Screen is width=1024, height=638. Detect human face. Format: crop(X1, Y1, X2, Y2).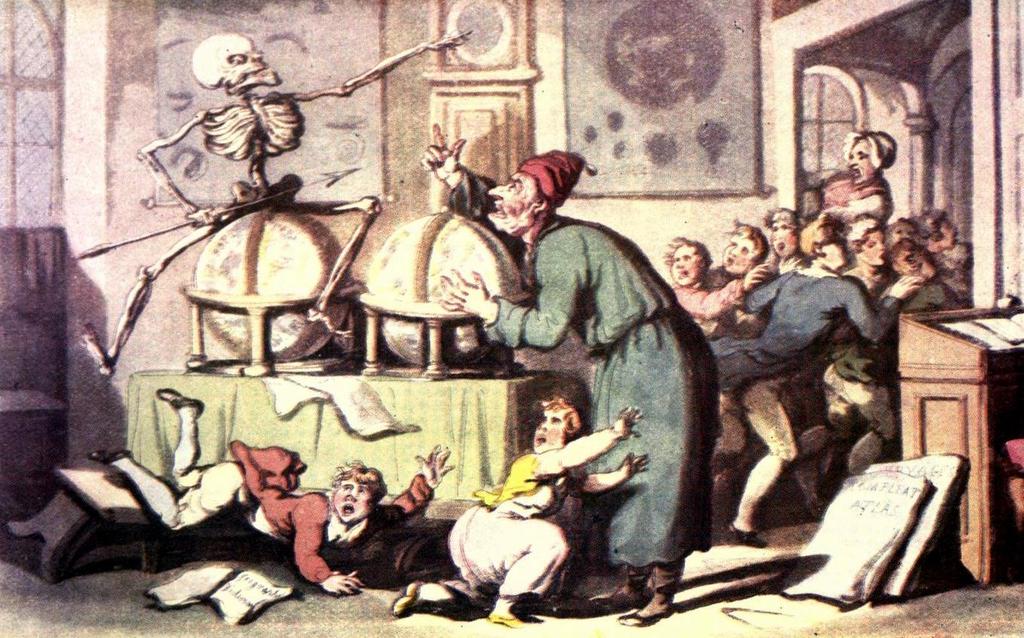
crop(938, 221, 955, 250).
